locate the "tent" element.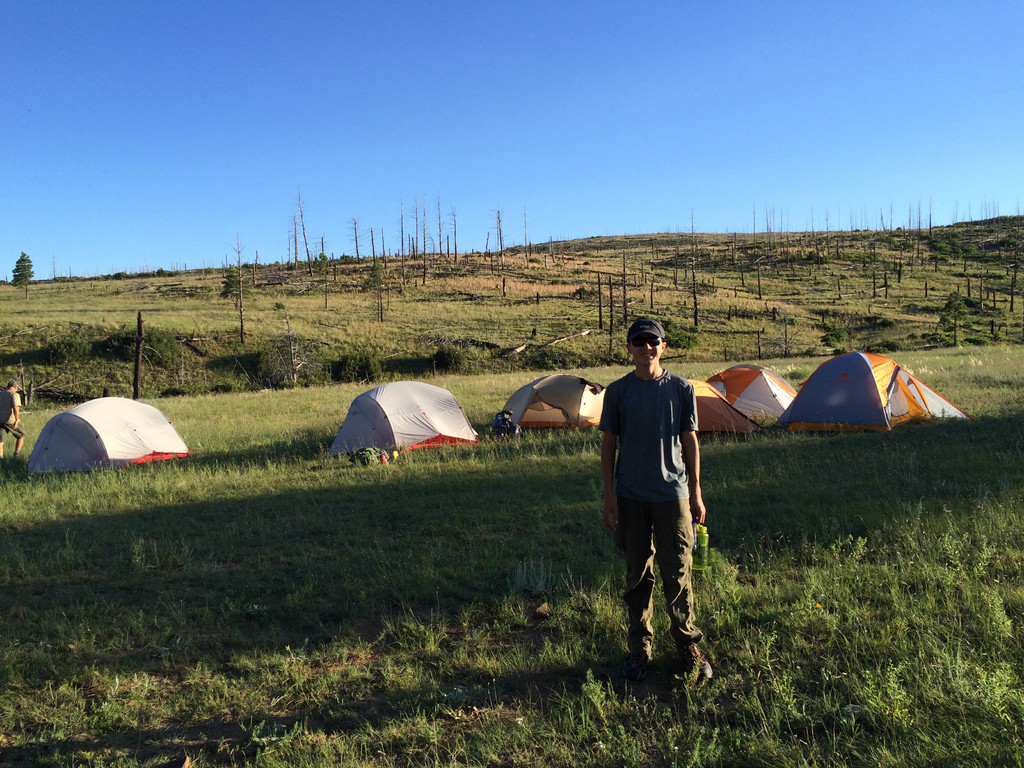
Element bbox: [left=493, top=371, right=604, bottom=457].
